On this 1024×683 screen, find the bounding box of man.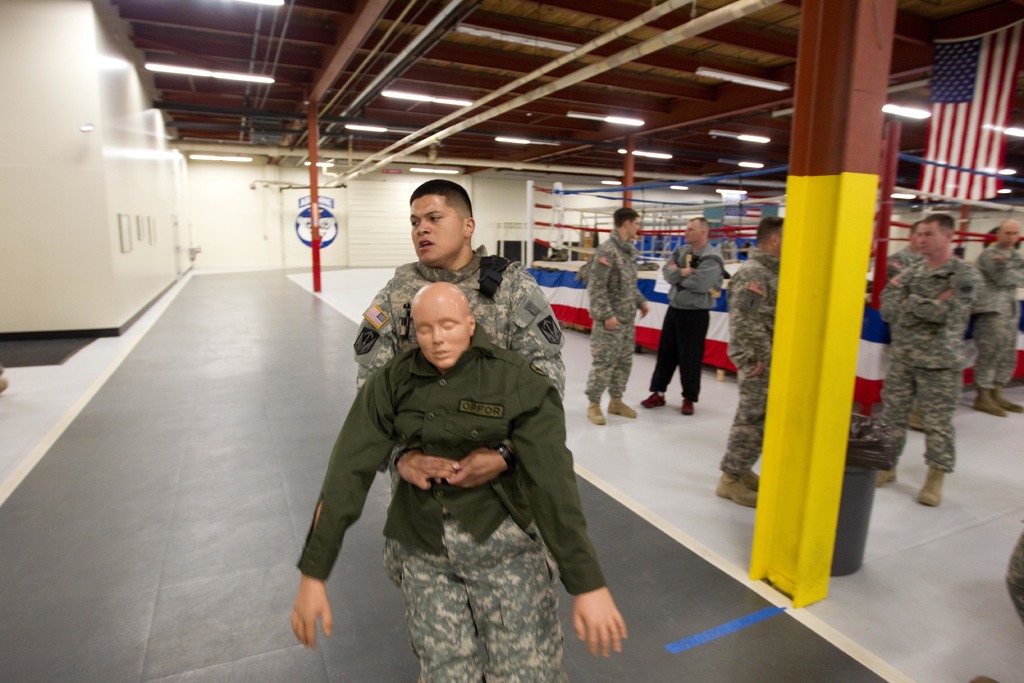
Bounding box: (662, 212, 724, 422).
